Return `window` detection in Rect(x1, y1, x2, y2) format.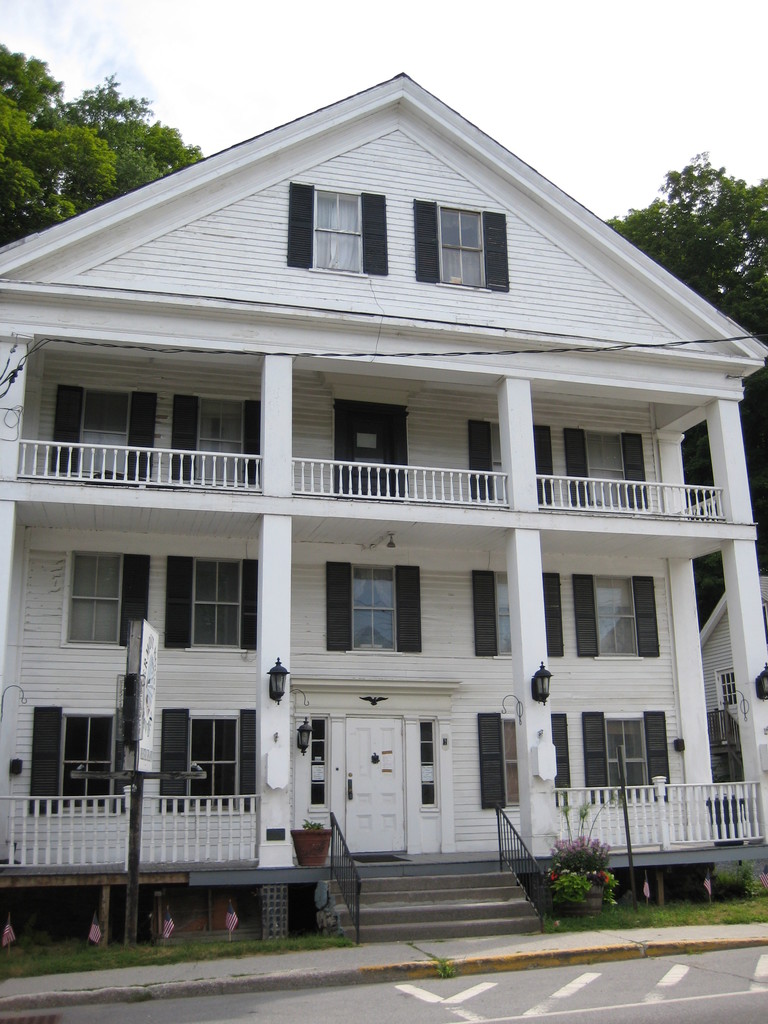
Rect(167, 557, 262, 648).
